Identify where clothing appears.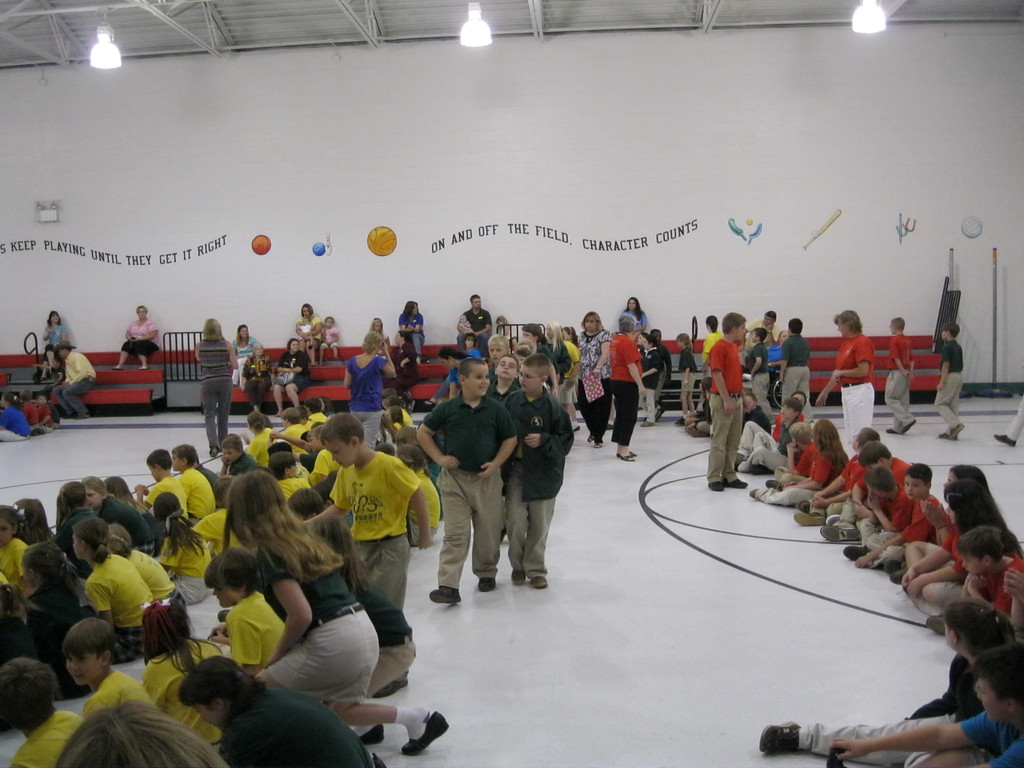
Appears at (680, 346, 697, 394).
